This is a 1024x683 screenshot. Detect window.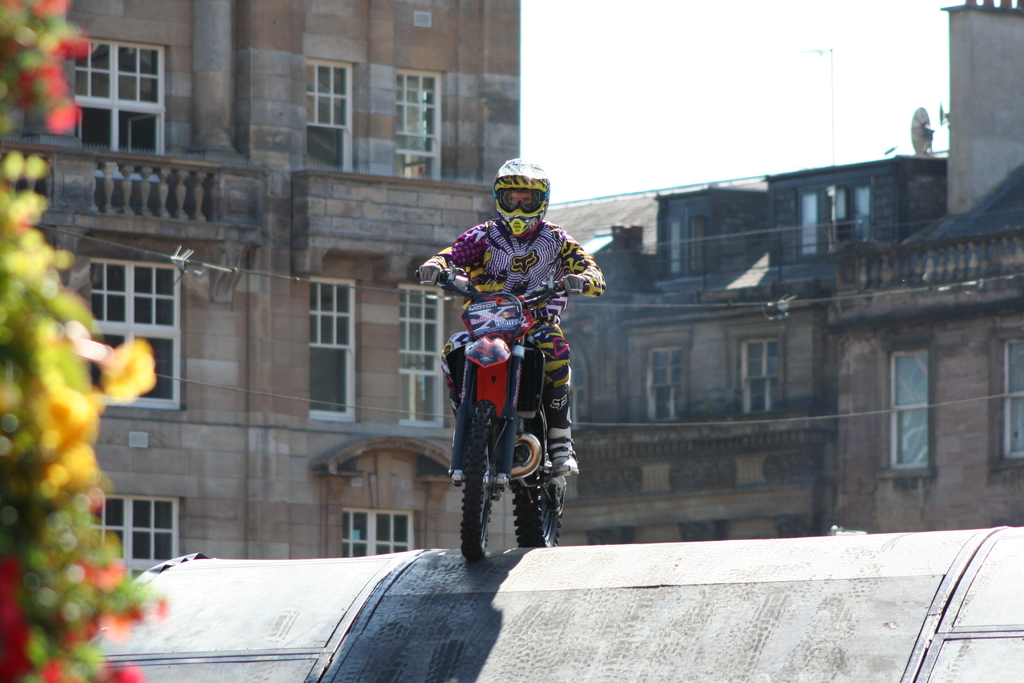
left=399, top=288, right=439, bottom=423.
